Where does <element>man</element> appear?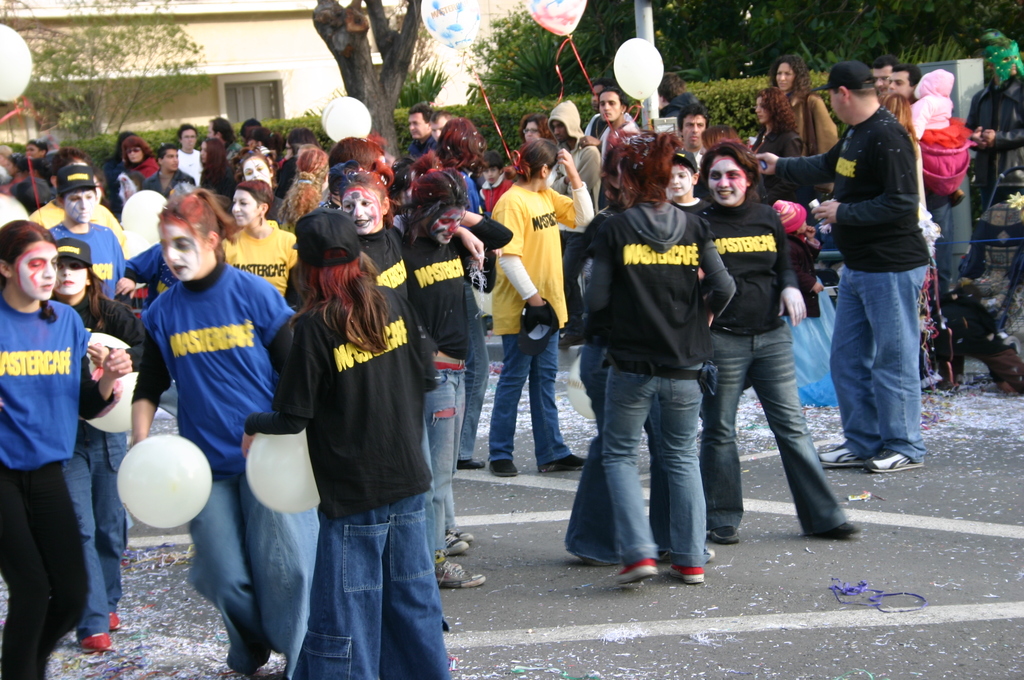
Appears at rect(746, 57, 936, 484).
